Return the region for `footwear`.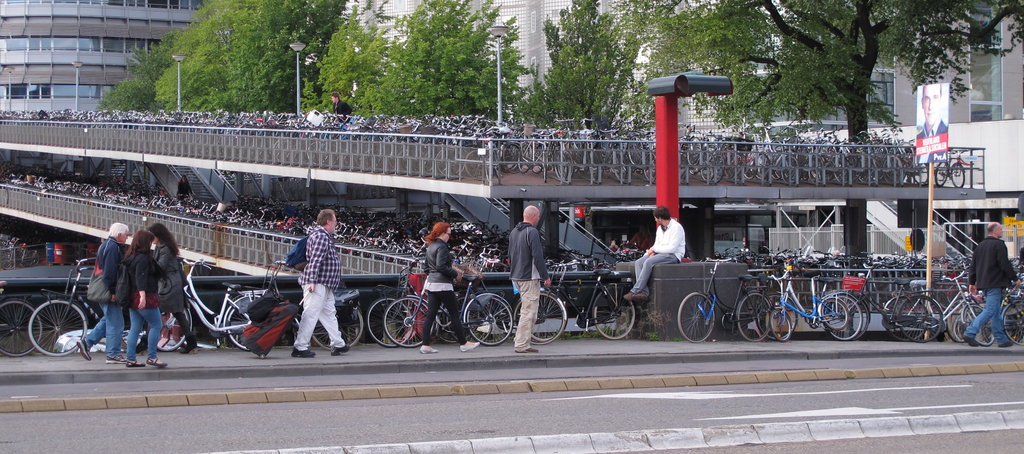
[left=623, top=294, right=644, bottom=302].
